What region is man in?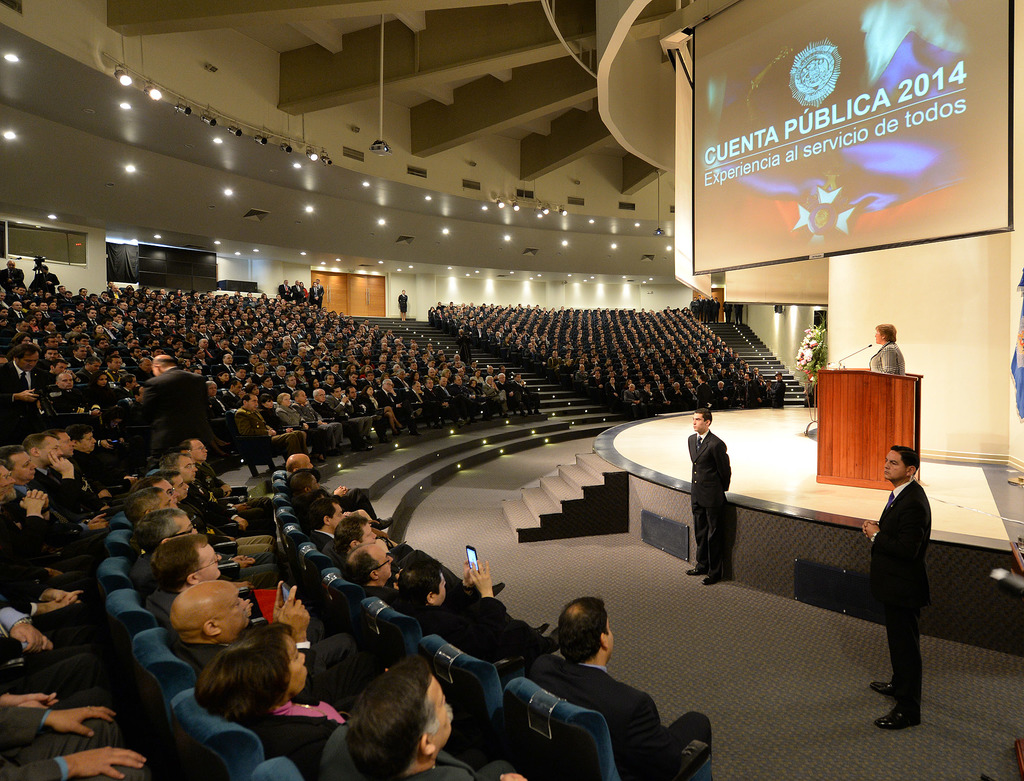
l=456, t=327, r=471, b=362.
